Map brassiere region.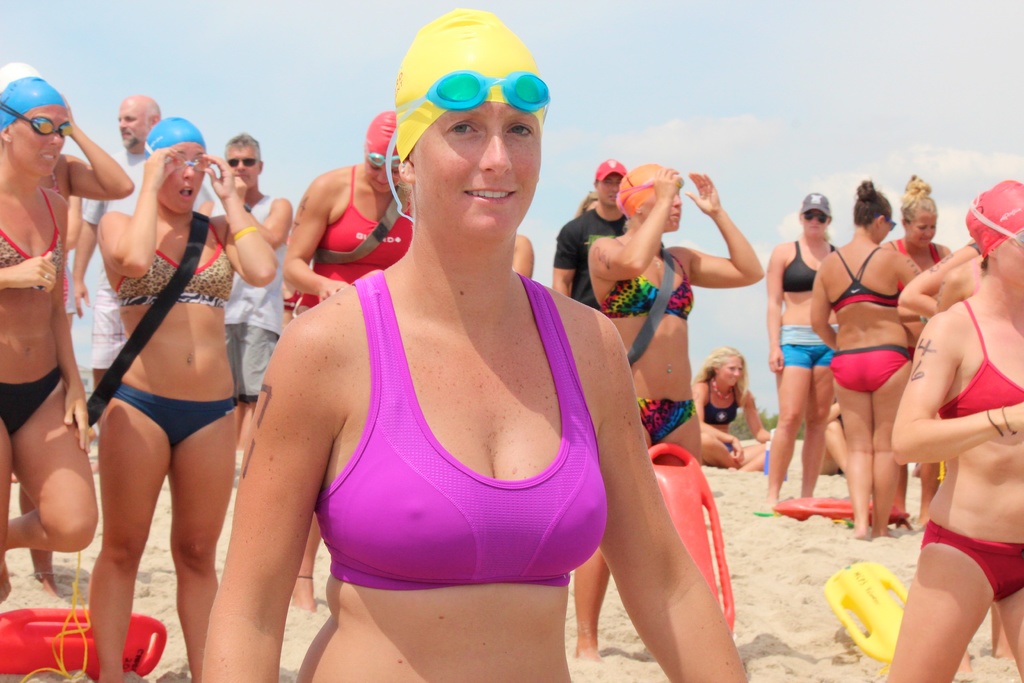
Mapped to (598,254,695,319).
